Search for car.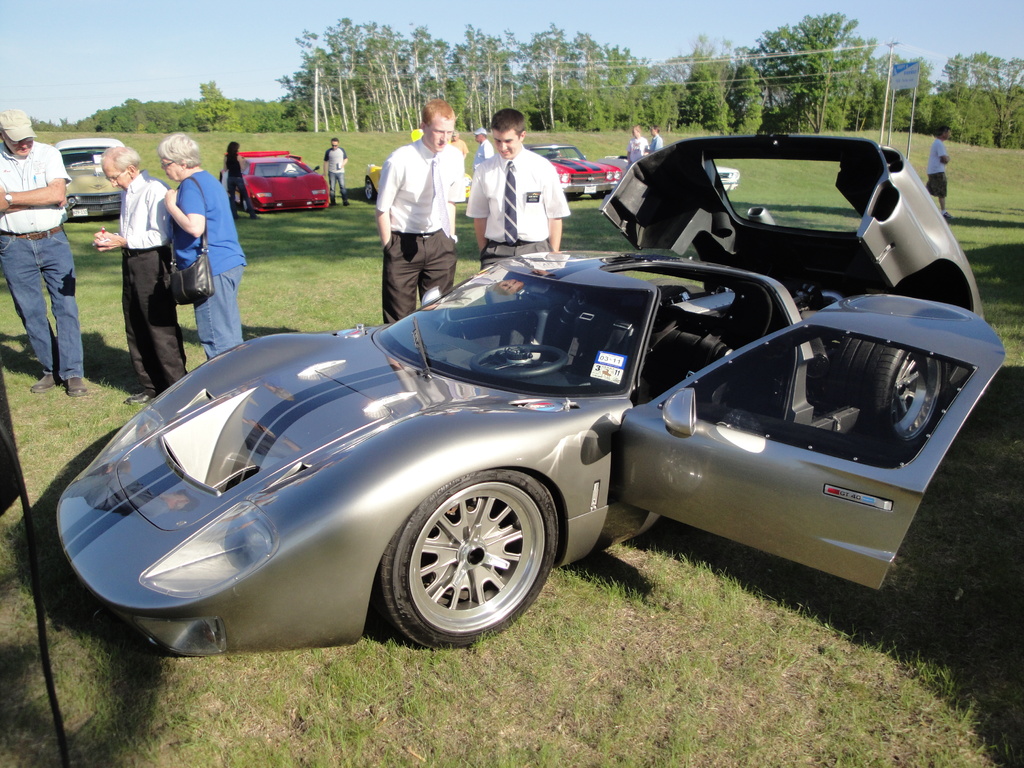
Found at bbox=[529, 143, 629, 198].
